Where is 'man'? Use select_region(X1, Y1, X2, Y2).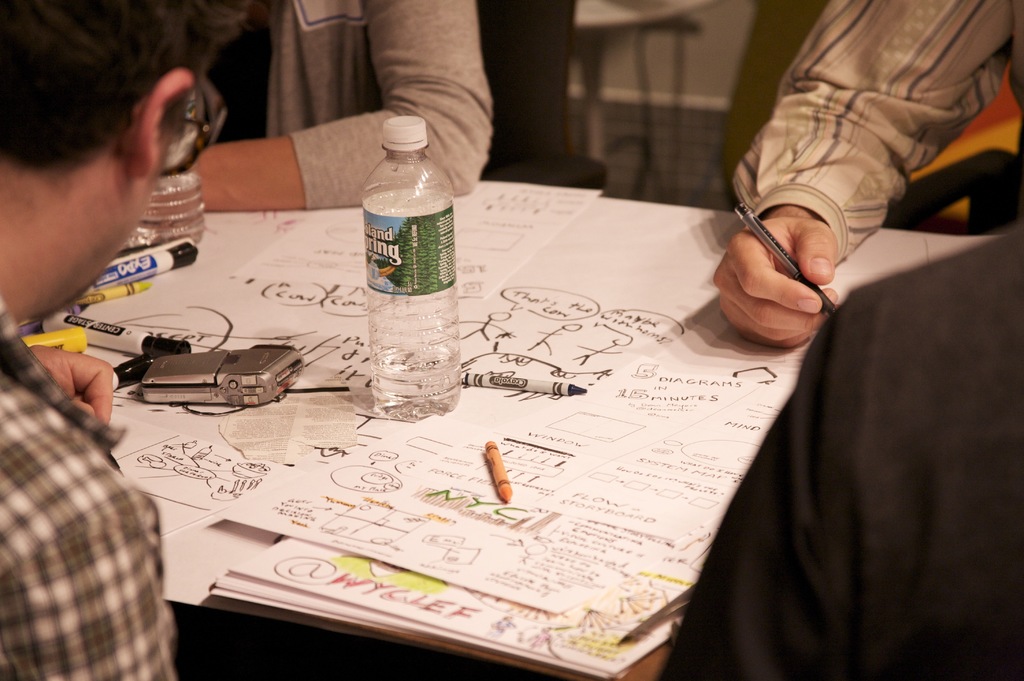
select_region(168, 0, 497, 217).
